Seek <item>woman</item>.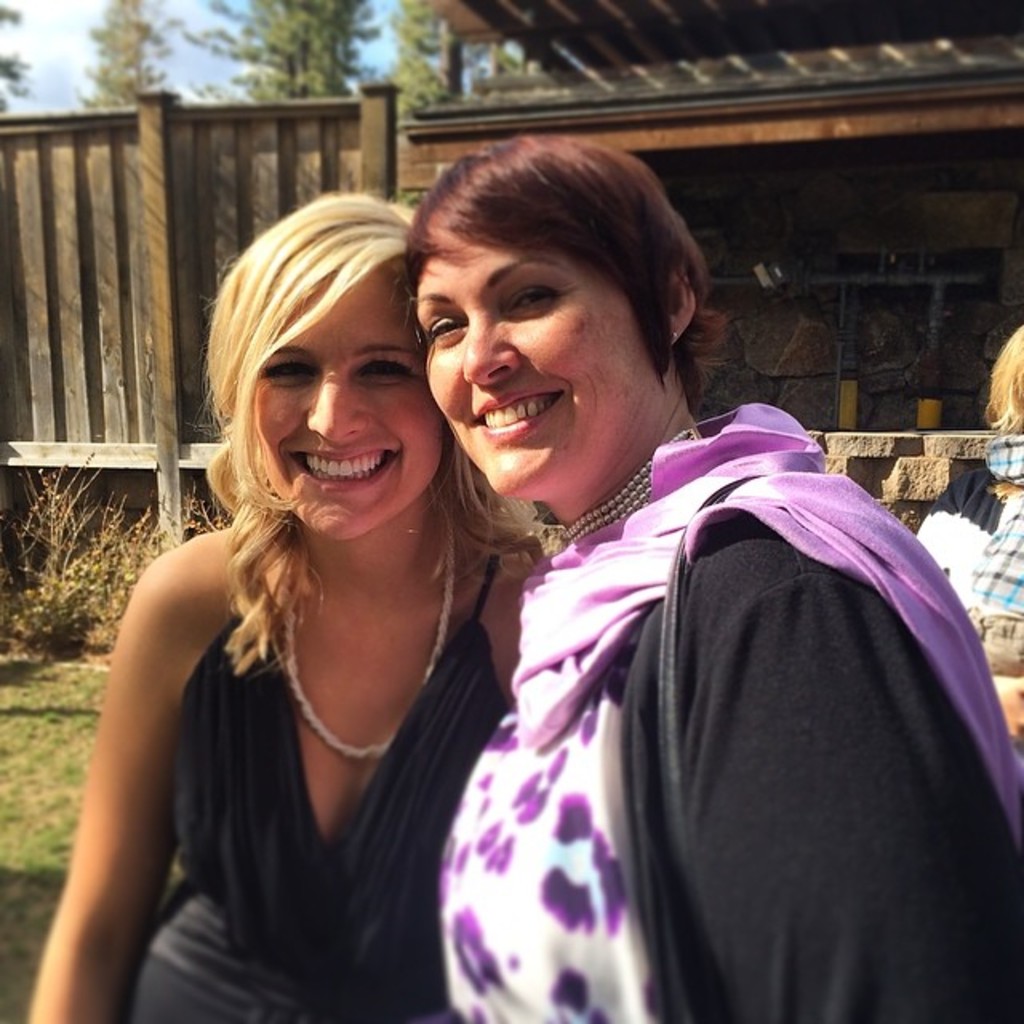
<region>405, 126, 1022, 1021</region>.
